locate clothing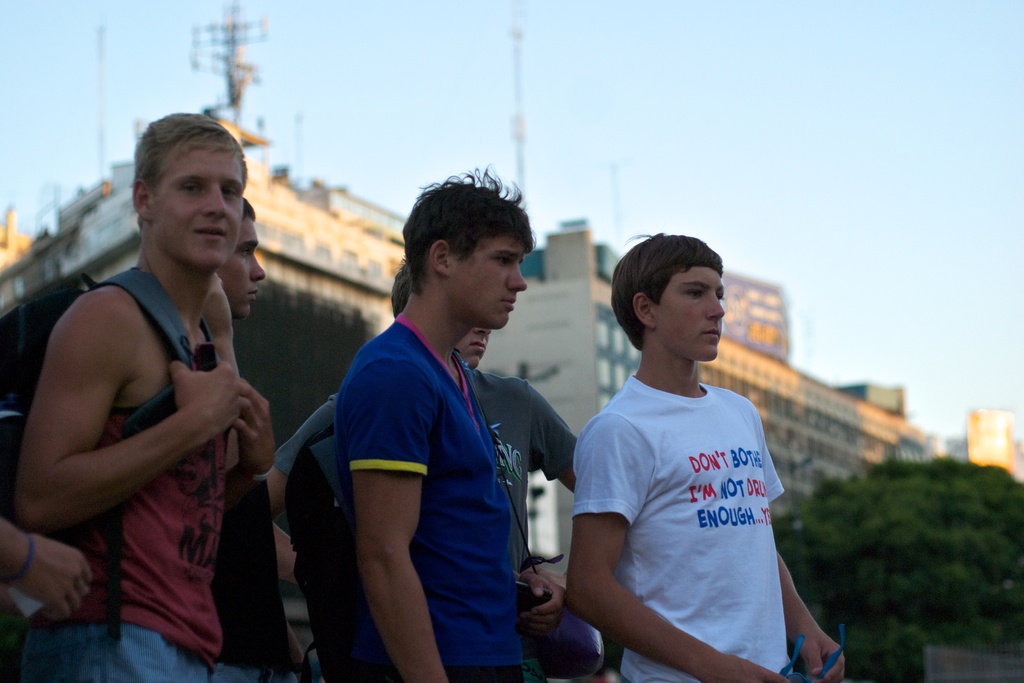
{"x1": 283, "y1": 349, "x2": 569, "y2": 682}
